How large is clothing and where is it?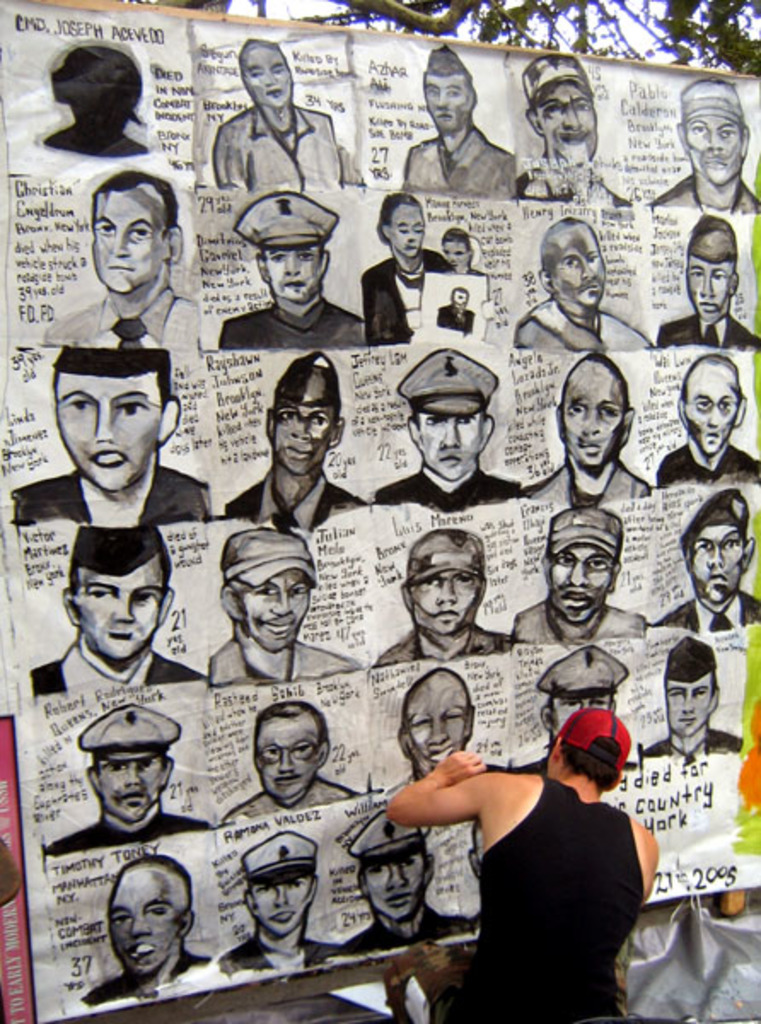
Bounding box: (394,730,650,995).
